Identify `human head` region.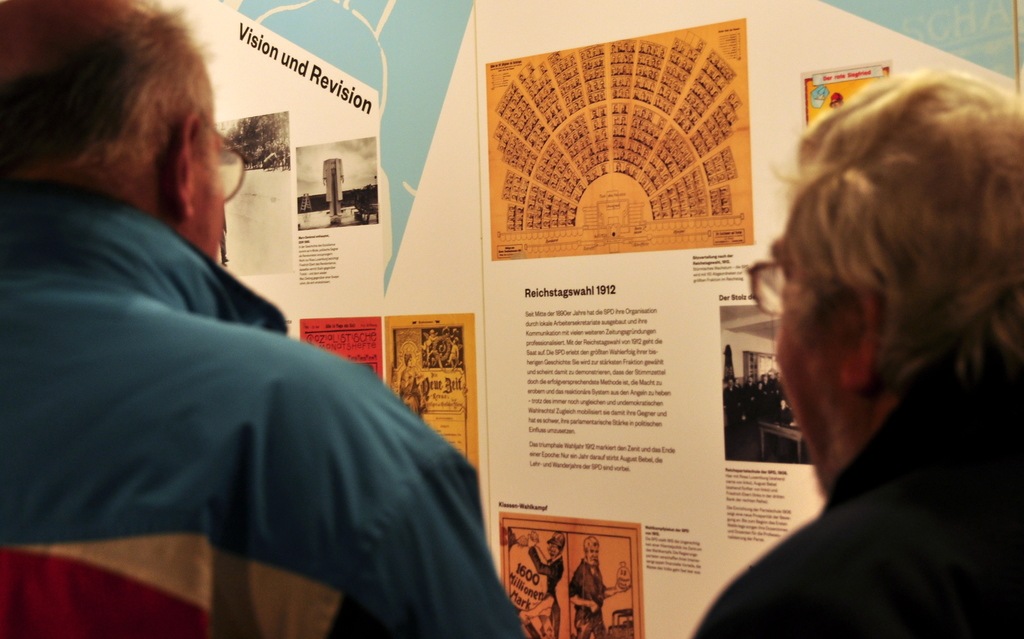
Region: 550,533,564,558.
